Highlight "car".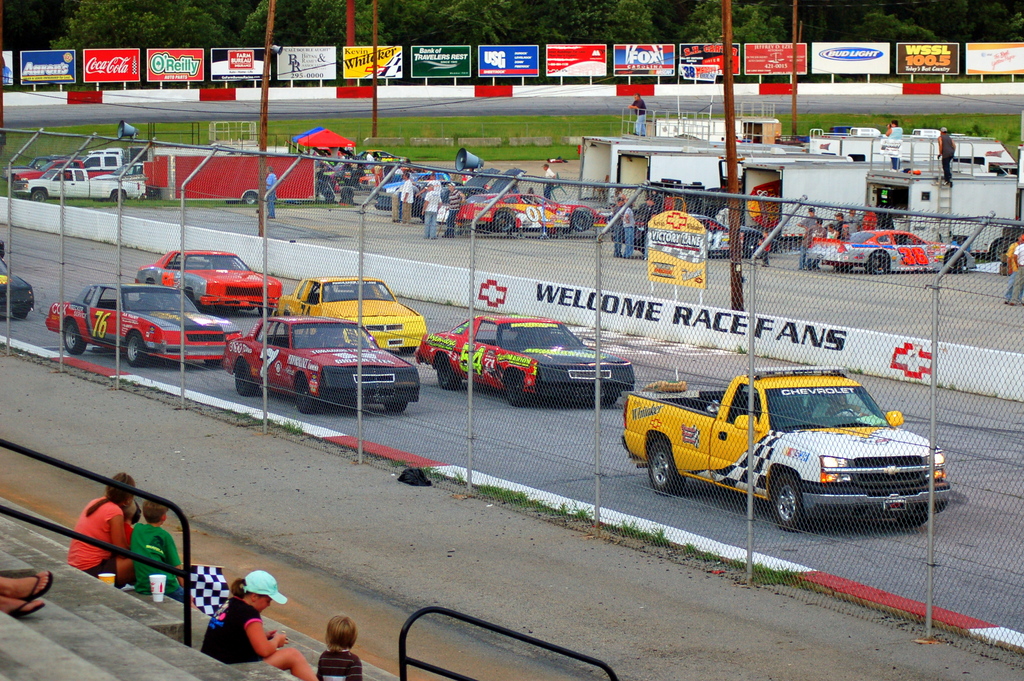
Highlighted region: 415,315,636,405.
